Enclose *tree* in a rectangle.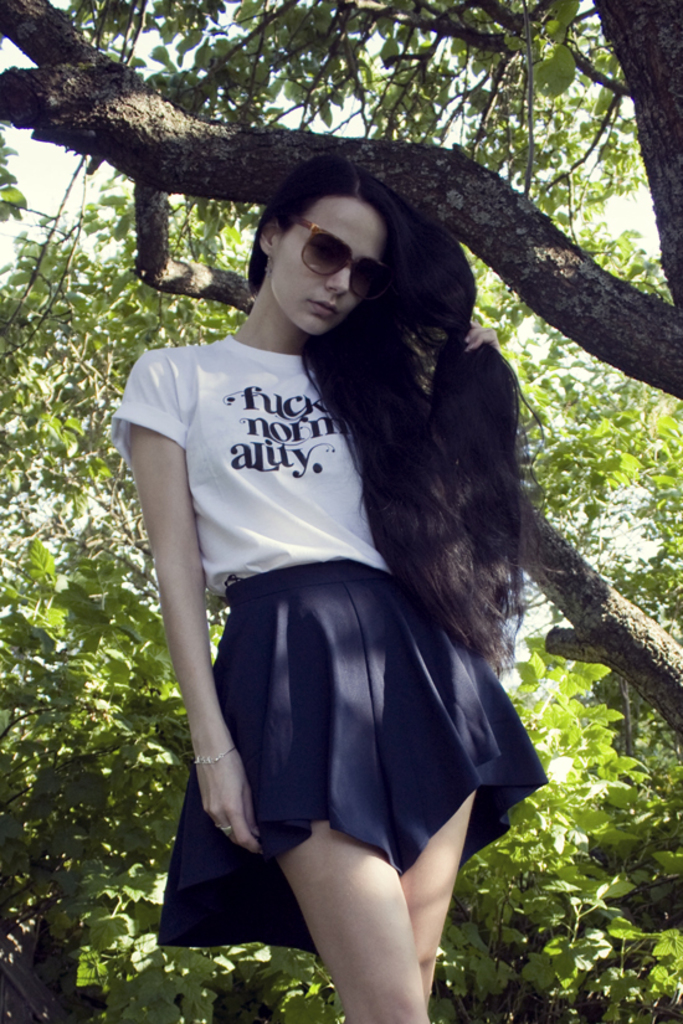
(0,0,682,747).
